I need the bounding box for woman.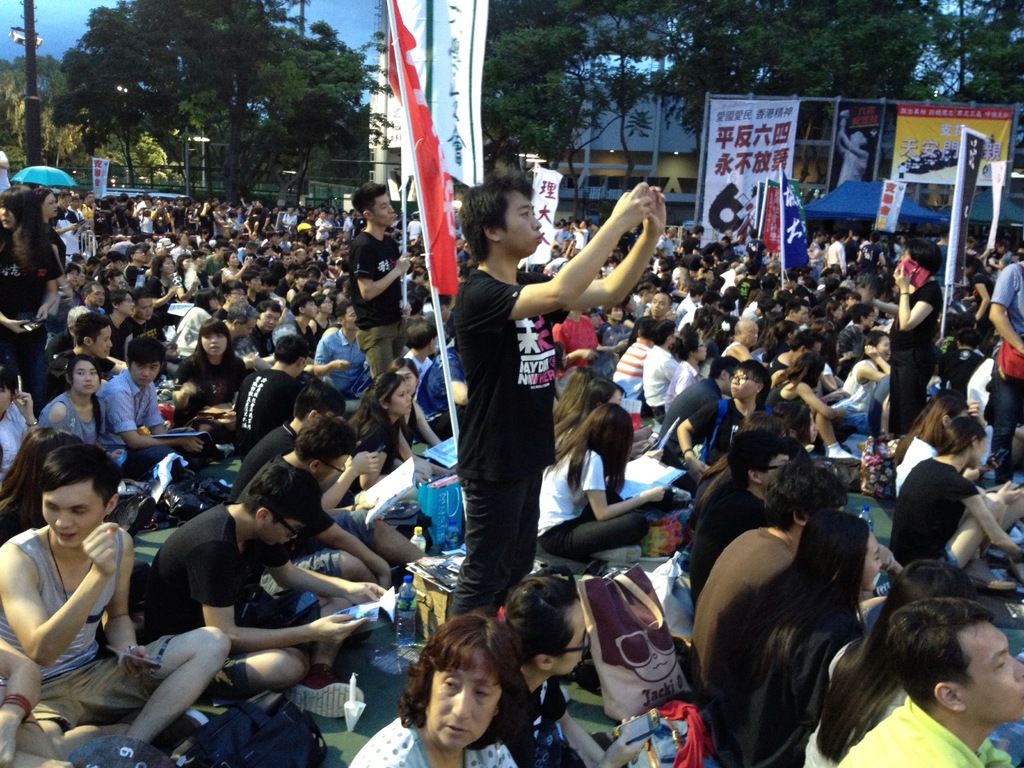
Here it is: 706, 511, 890, 767.
